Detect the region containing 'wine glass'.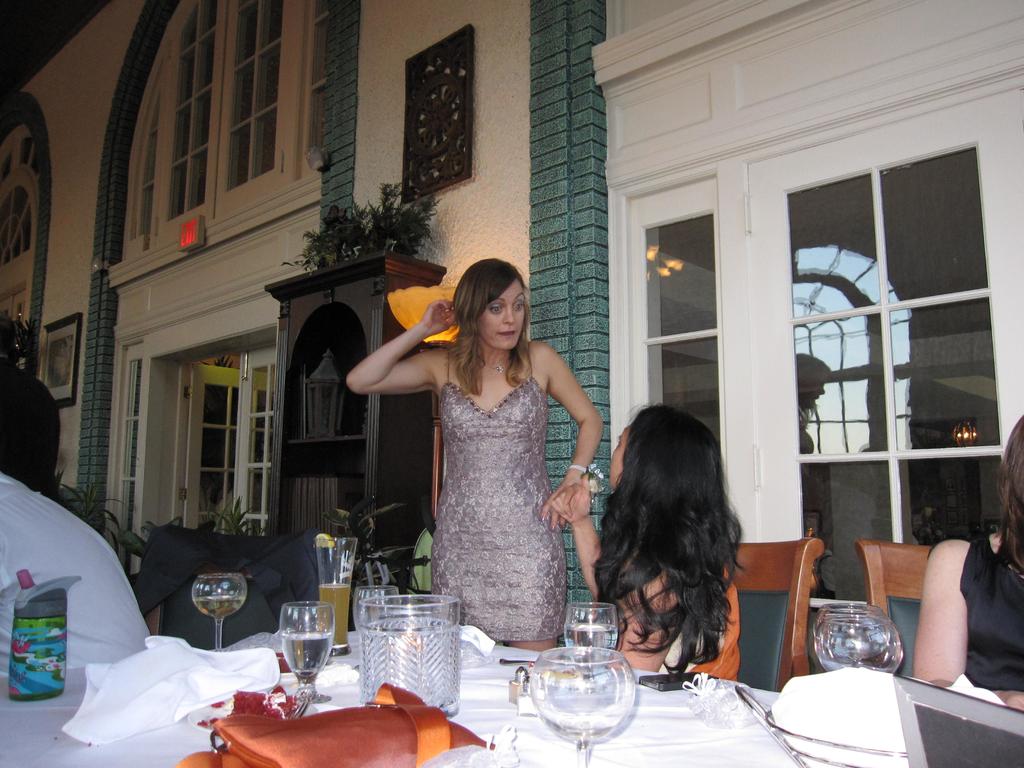
{"x1": 194, "y1": 576, "x2": 247, "y2": 647}.
